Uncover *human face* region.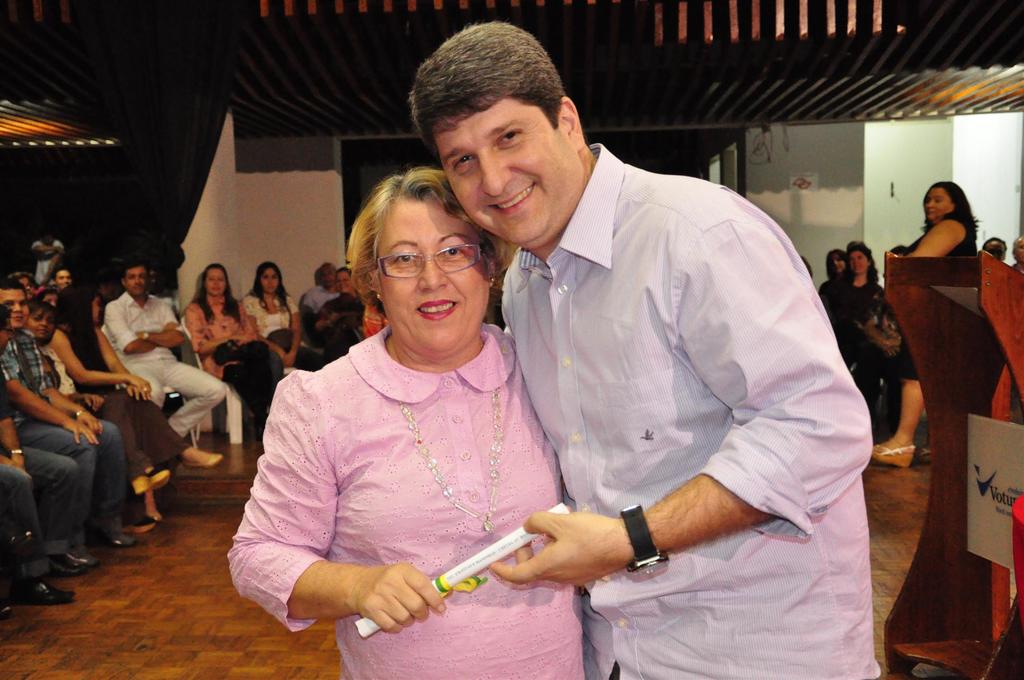
Uncovered: bbox(92, 296, 101, 327).
